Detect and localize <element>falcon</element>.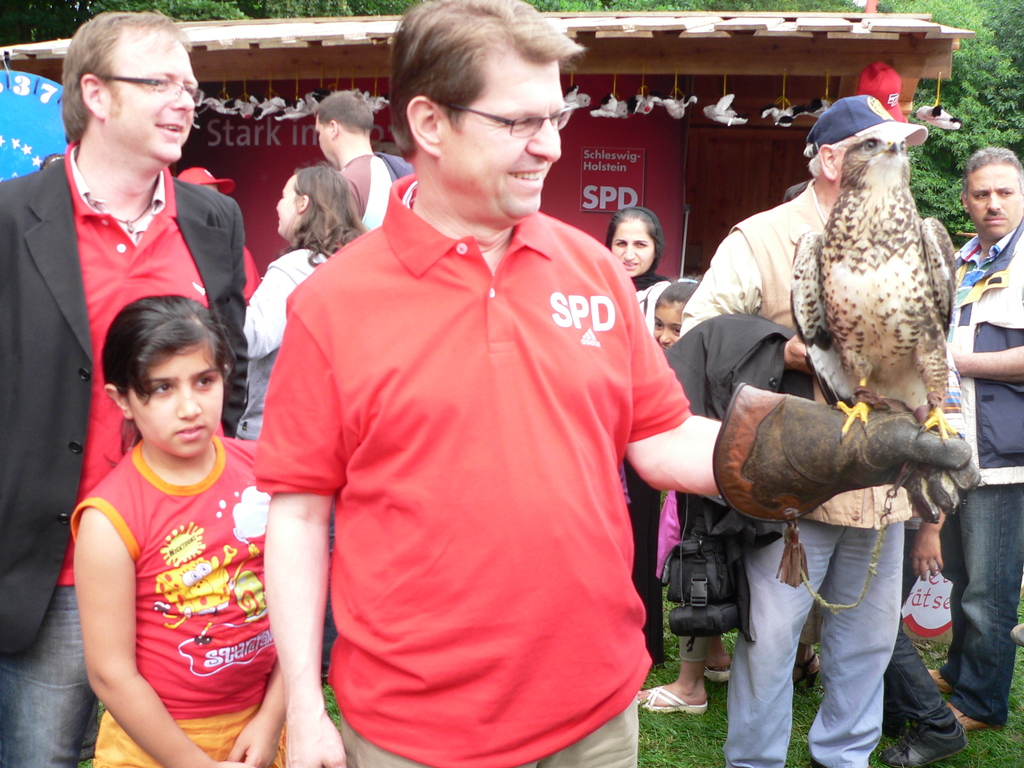
Localized at detection(792, 127, 948, 452).
